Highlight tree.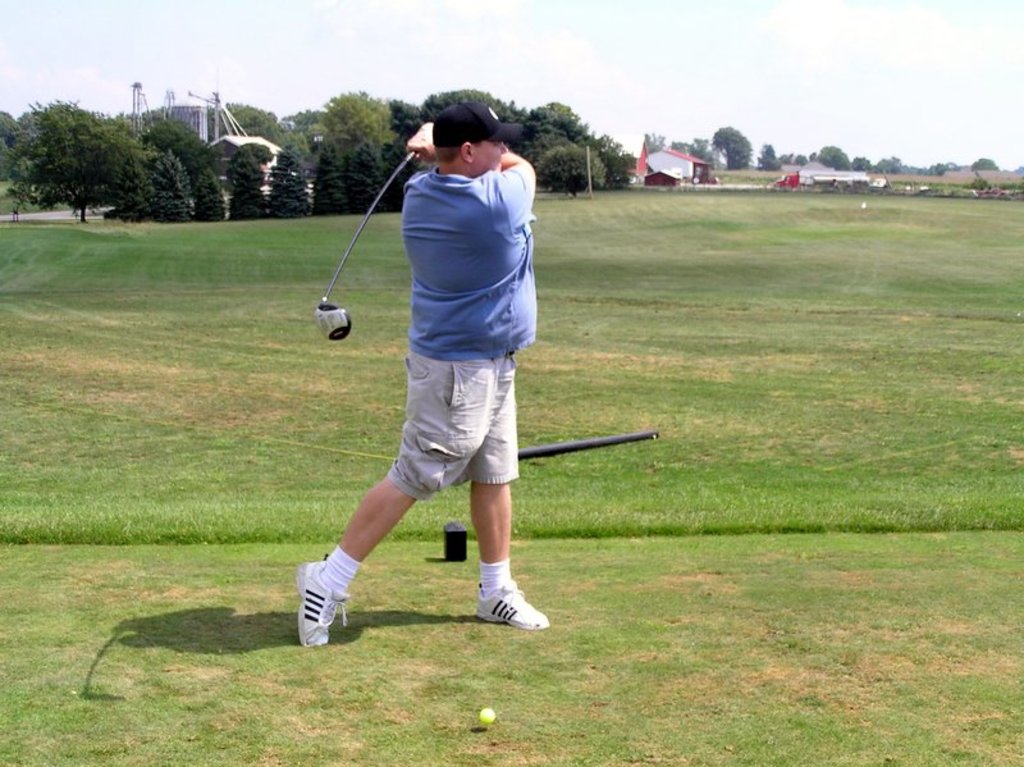
Highlighted region: (x1=963, y1=151, x2=1000, y2=177).
